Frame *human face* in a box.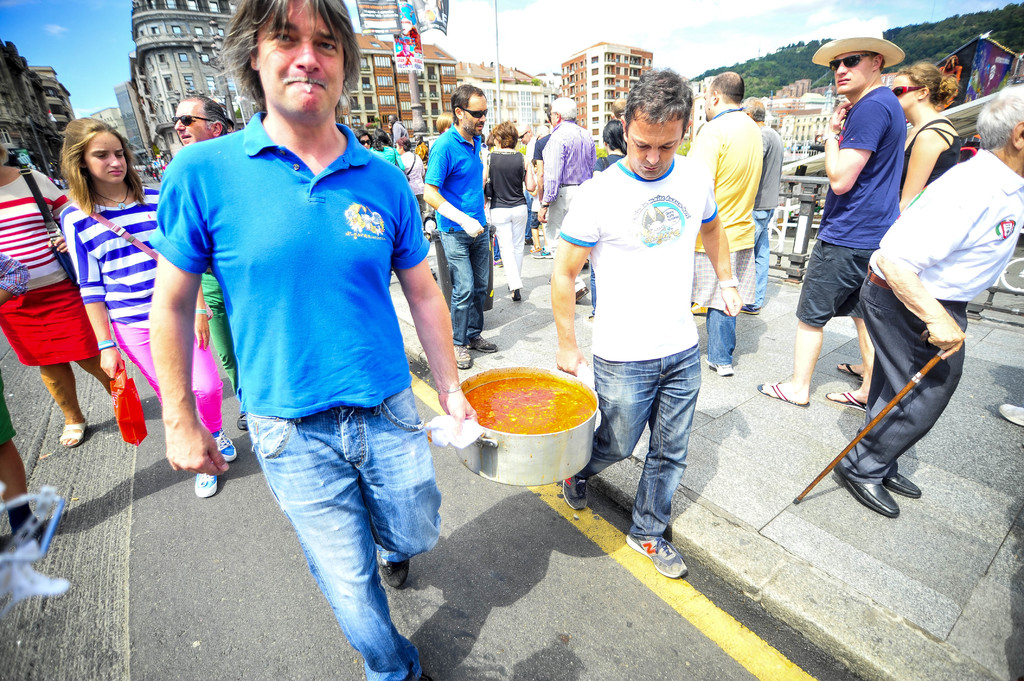
832:52:876:95.
